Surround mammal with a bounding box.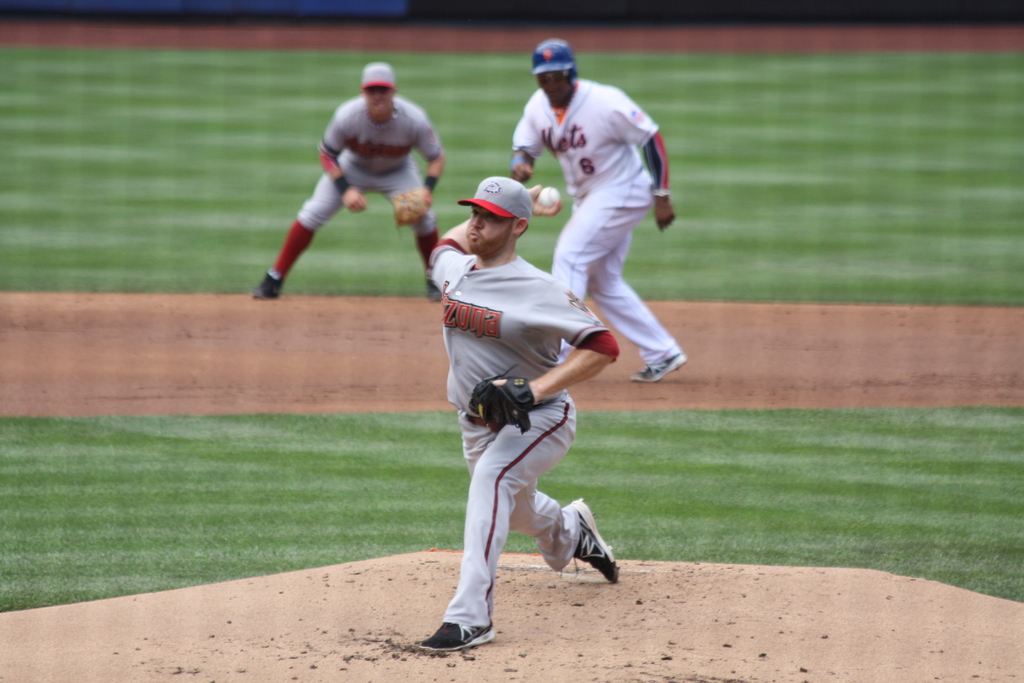
<region>408, 245, 617, 649</region>.
